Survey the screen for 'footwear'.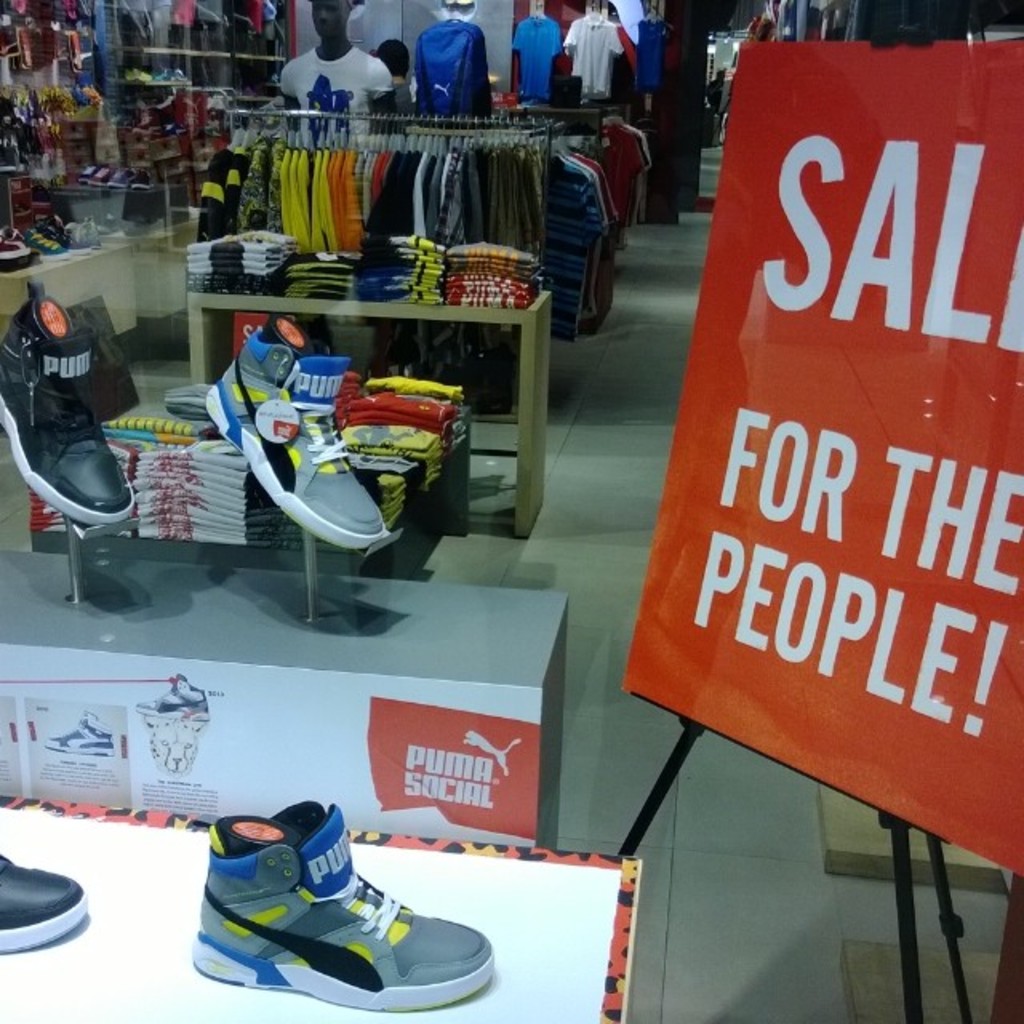
Survey found: BBox(136, 674, 208, 722).
